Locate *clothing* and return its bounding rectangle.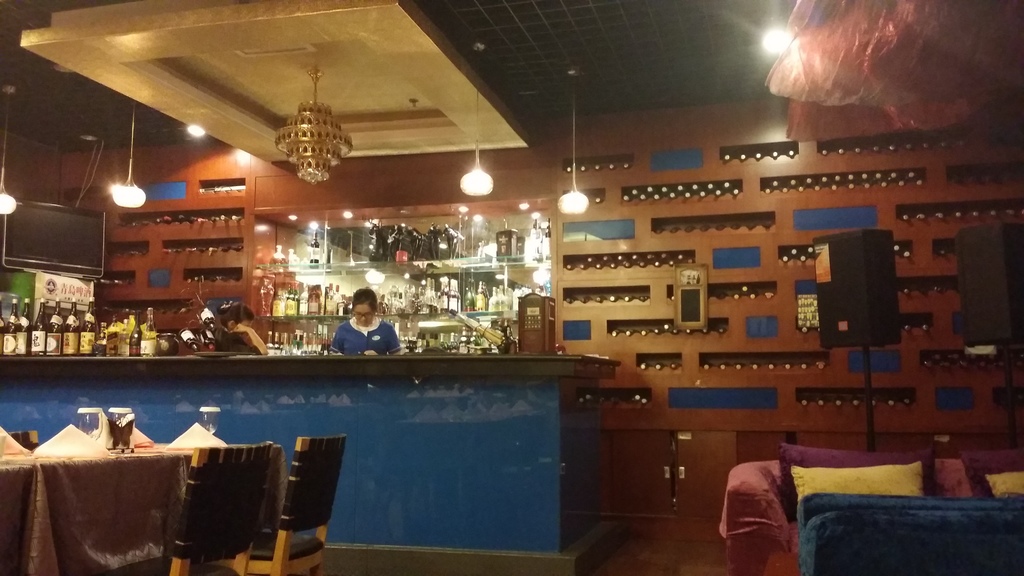
bbox=(0, 419, 192, 575).
